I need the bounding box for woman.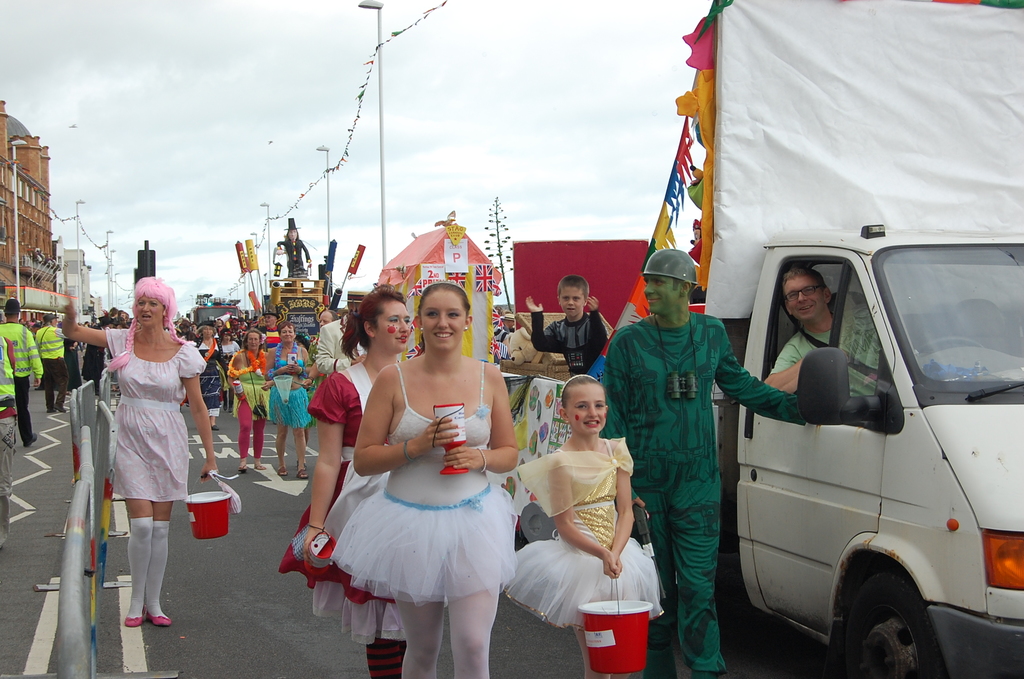
Here it is: l=58, t=270, r=224, b=630.
